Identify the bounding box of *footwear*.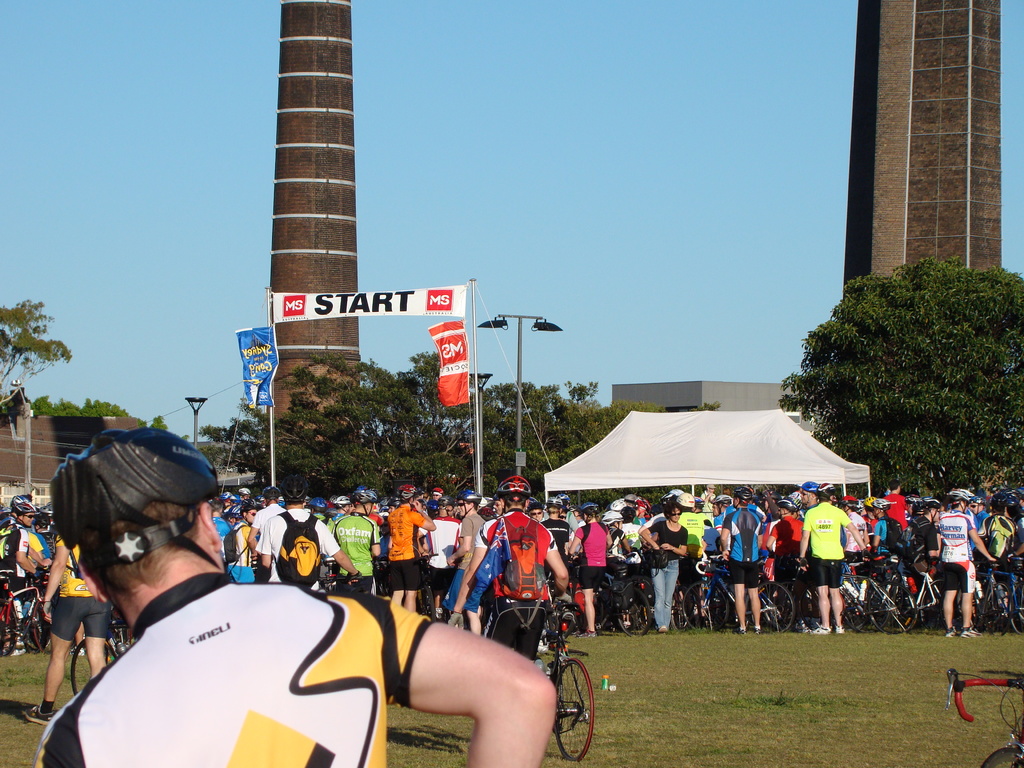
578, 632, 593, 639.
